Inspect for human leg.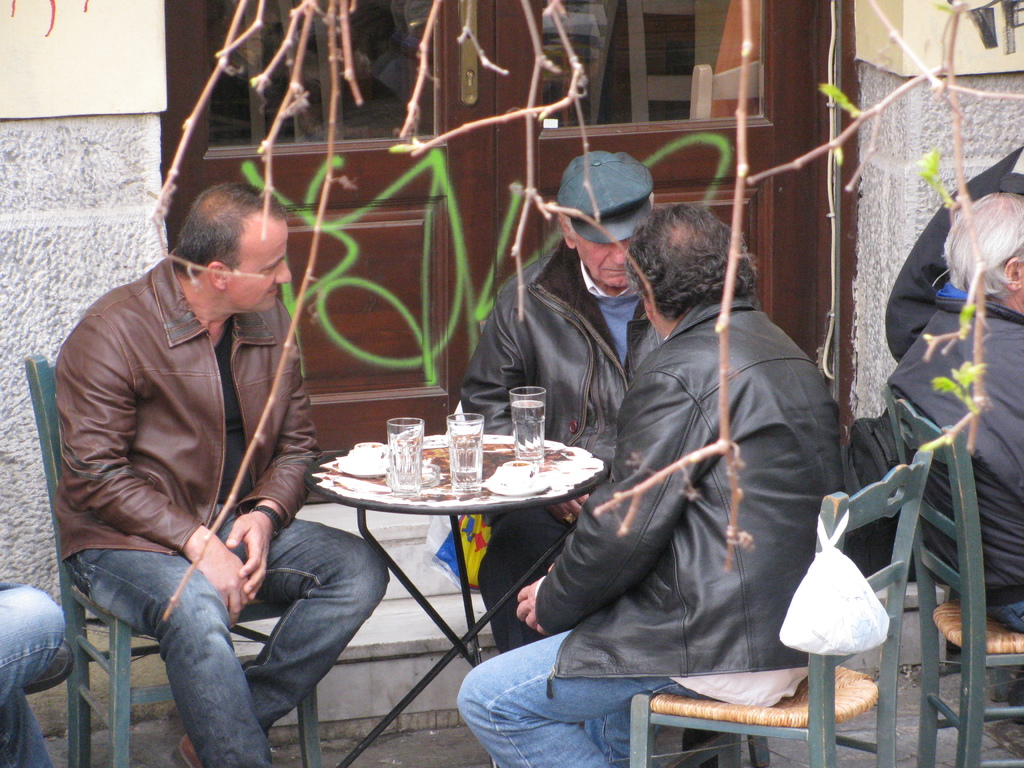
Inspection: 168, 506, 385, 767.
